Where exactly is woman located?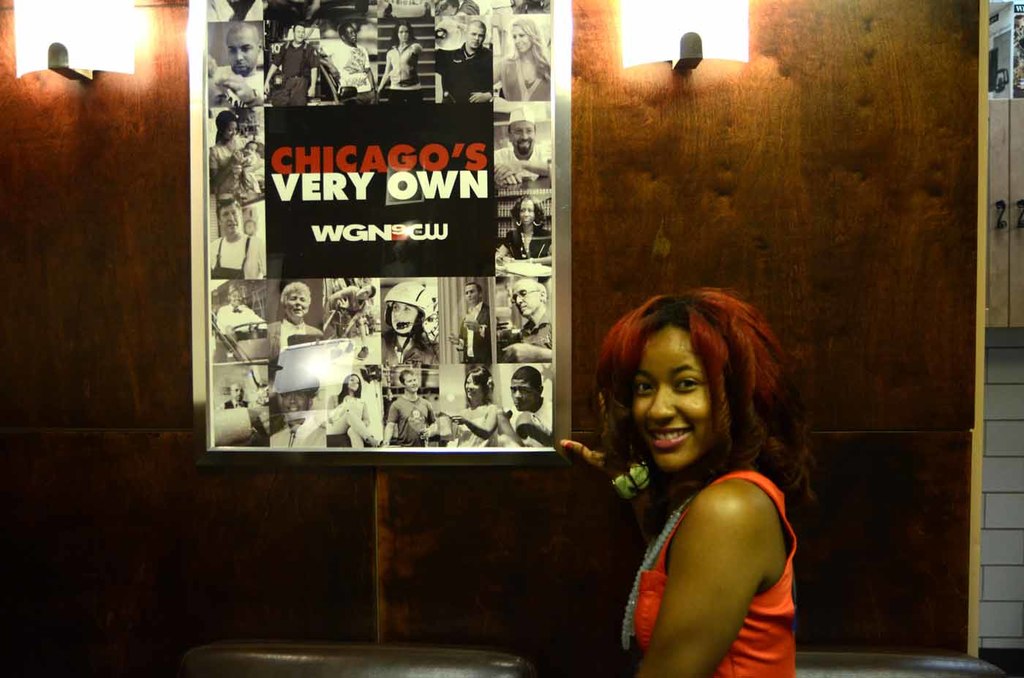
Its bounding box is detection(327, 375, 374, 445).
